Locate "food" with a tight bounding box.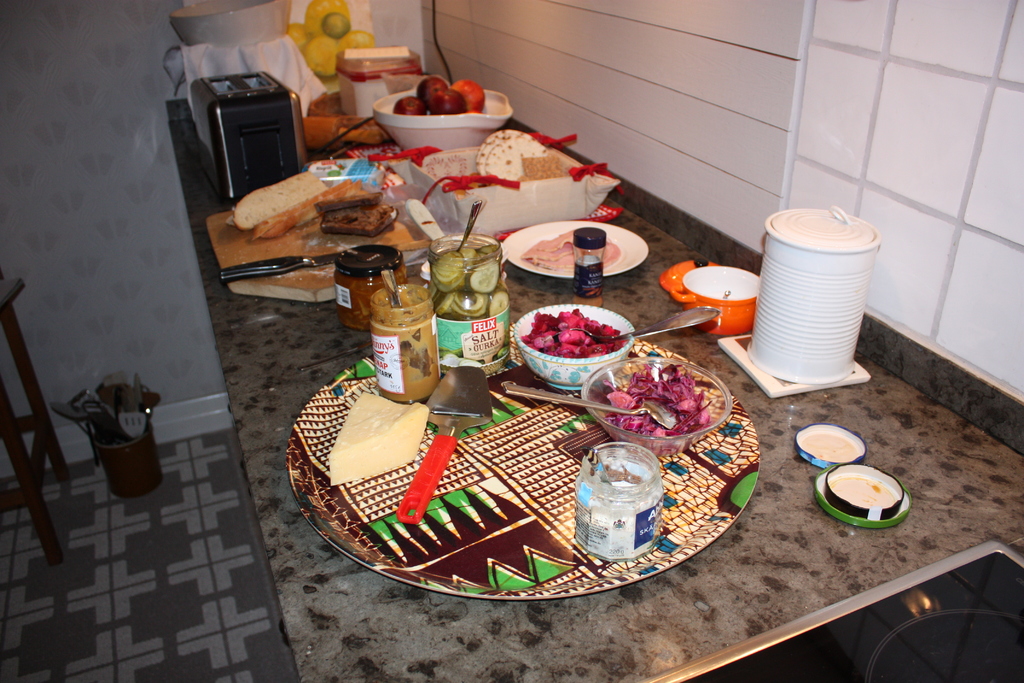
(417, 78, 448, 104).
